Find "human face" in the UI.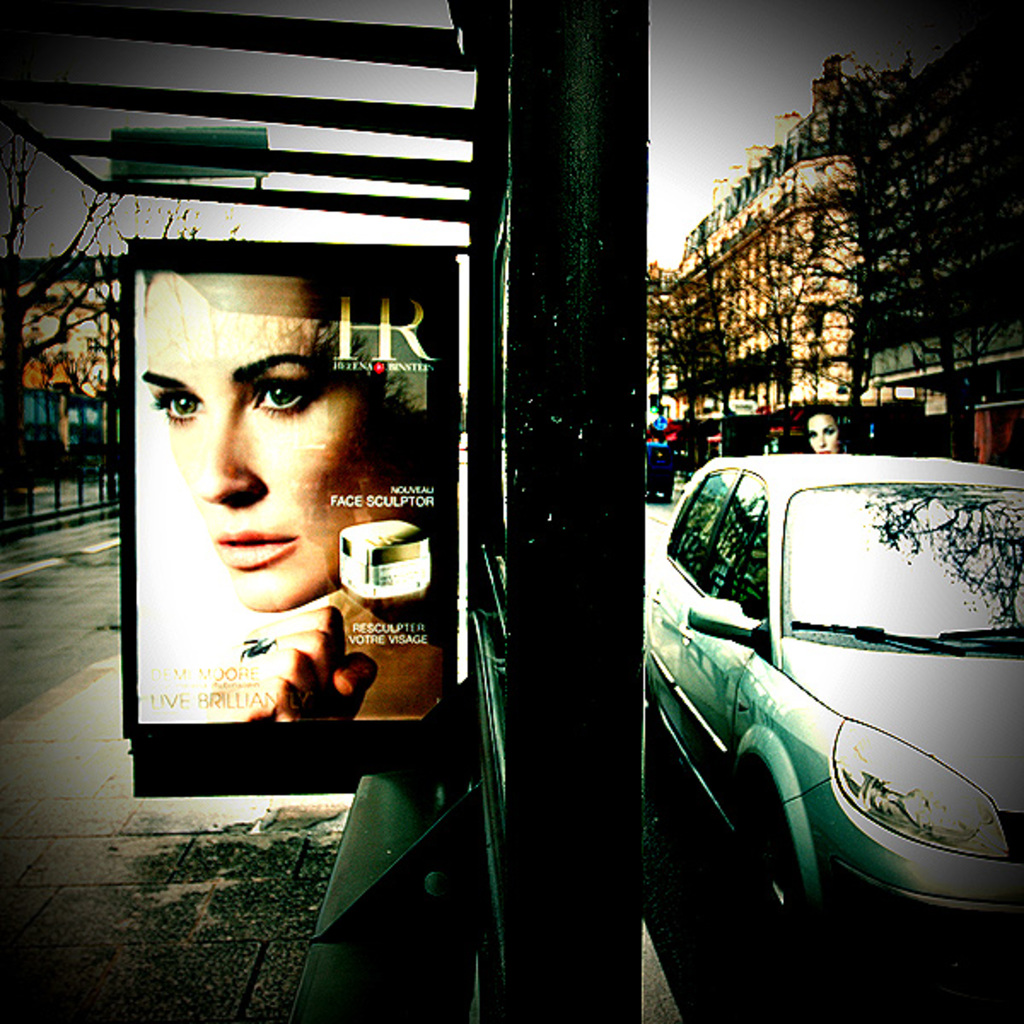
UI element at select_region(140, 275, 403, 613).
